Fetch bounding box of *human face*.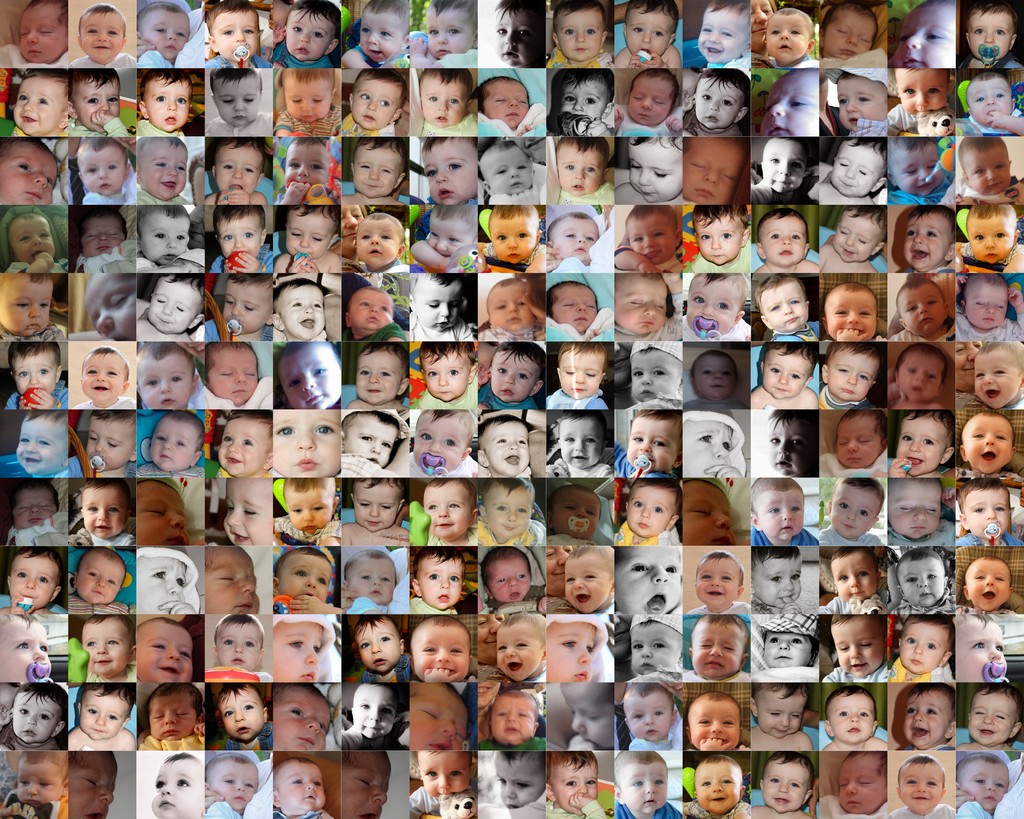
Bbox: (left=958, top=416, right=1010, bottom=470).
